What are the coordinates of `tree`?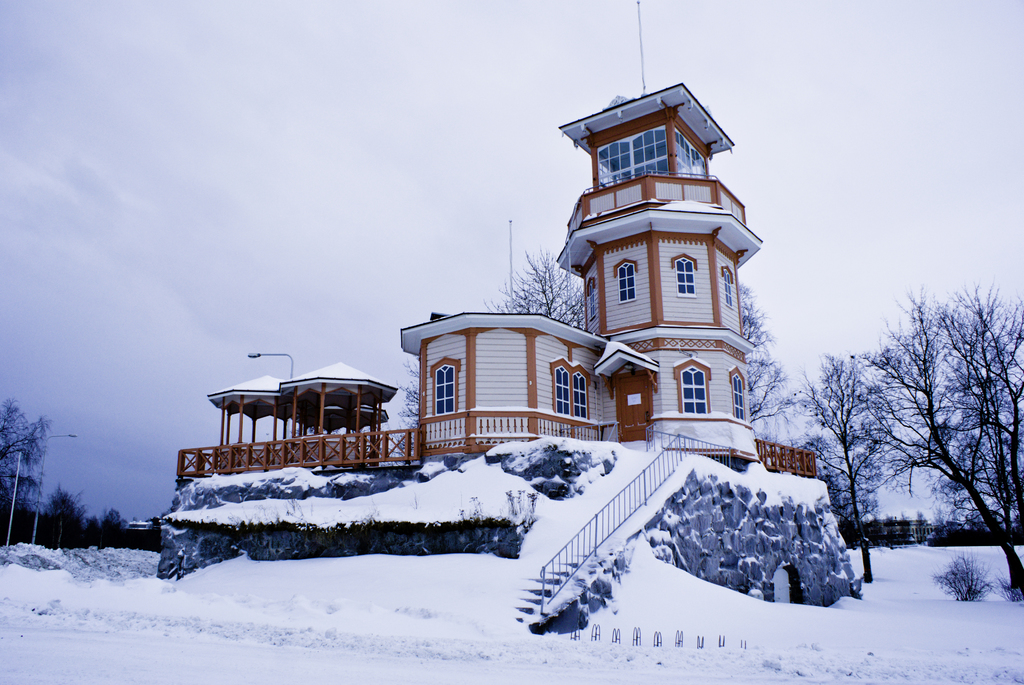
31, 482, 95, 549.
